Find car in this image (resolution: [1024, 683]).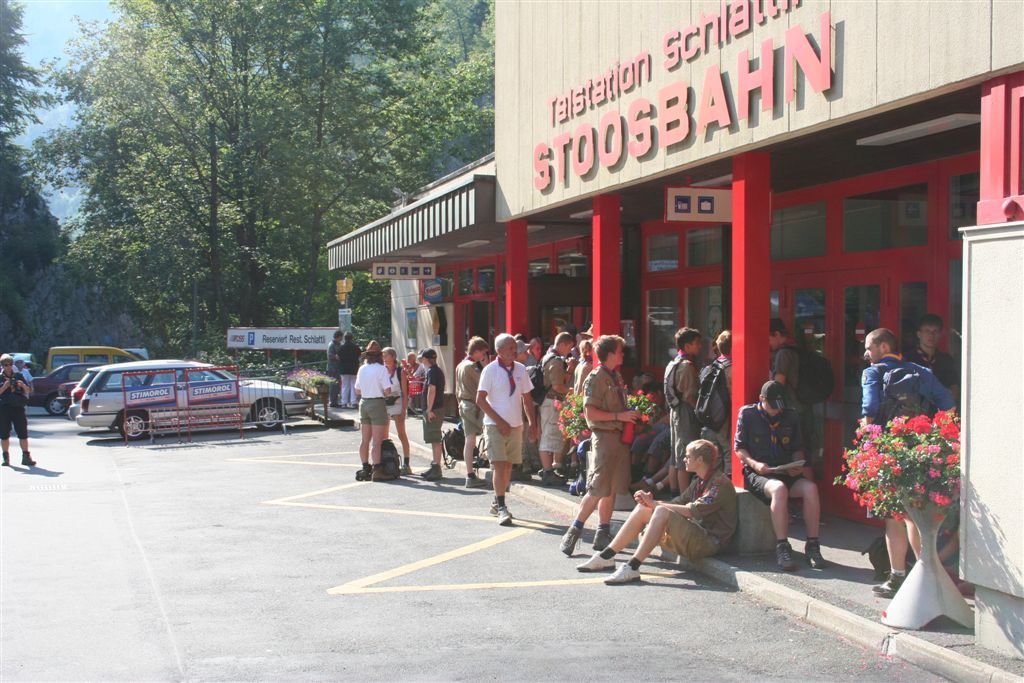
l=66, t=362, r=105, b=424.
